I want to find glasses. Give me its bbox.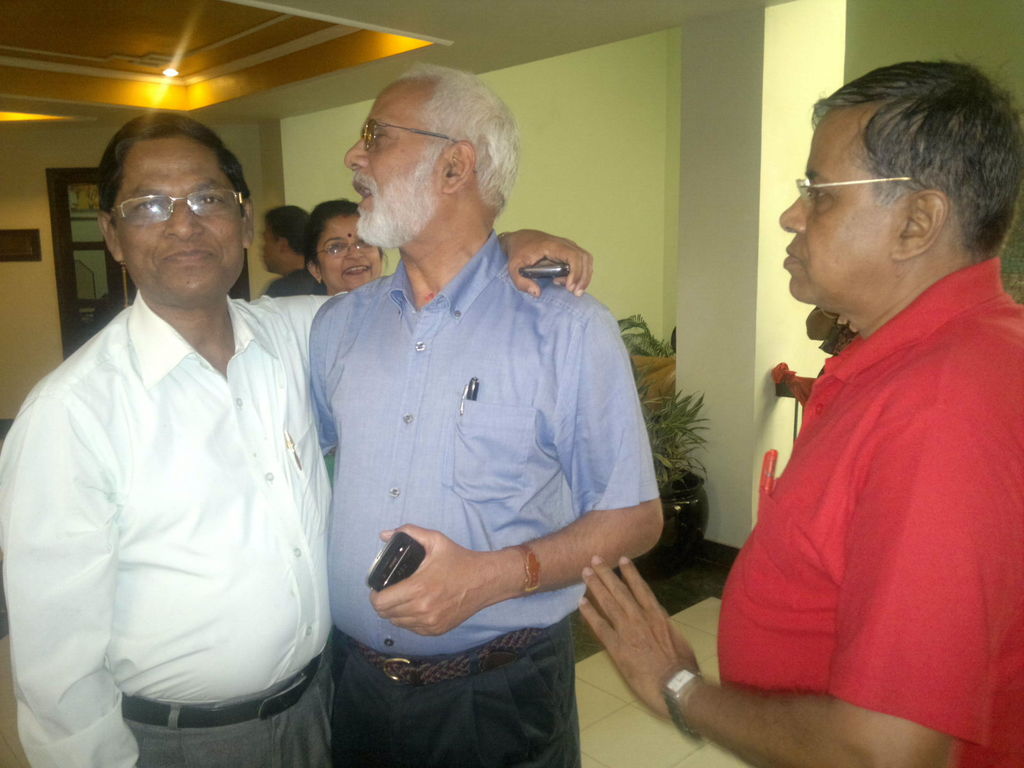
<region>794, 177, 922, 210</region>.
